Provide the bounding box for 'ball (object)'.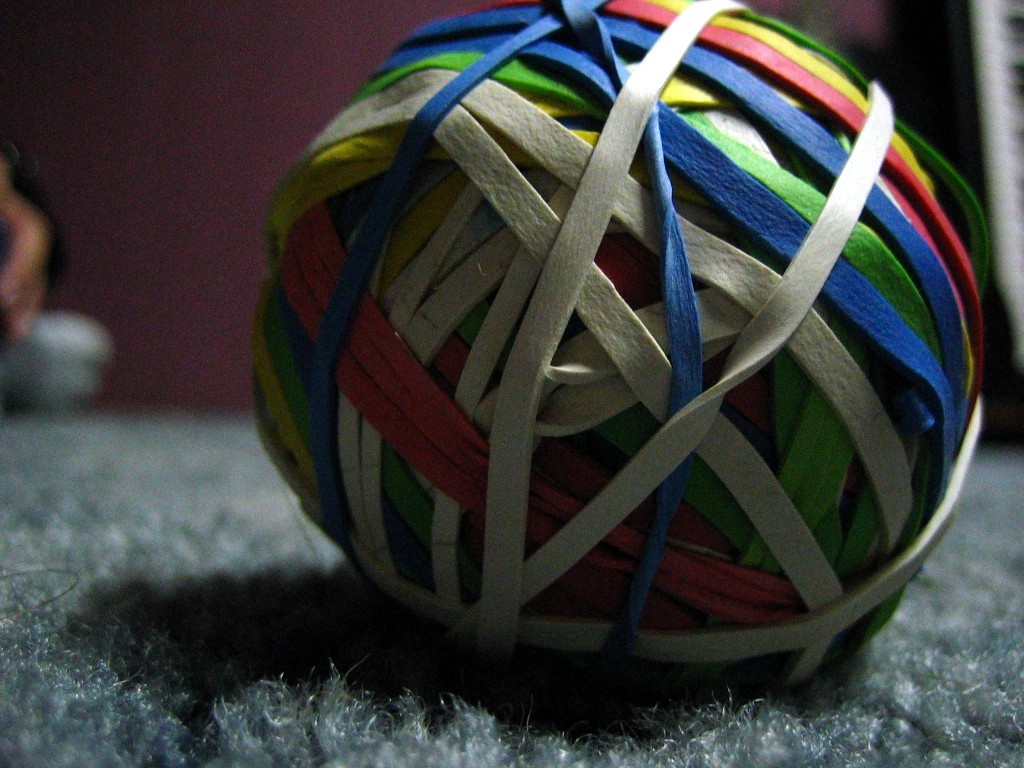
253:0:989:706.
